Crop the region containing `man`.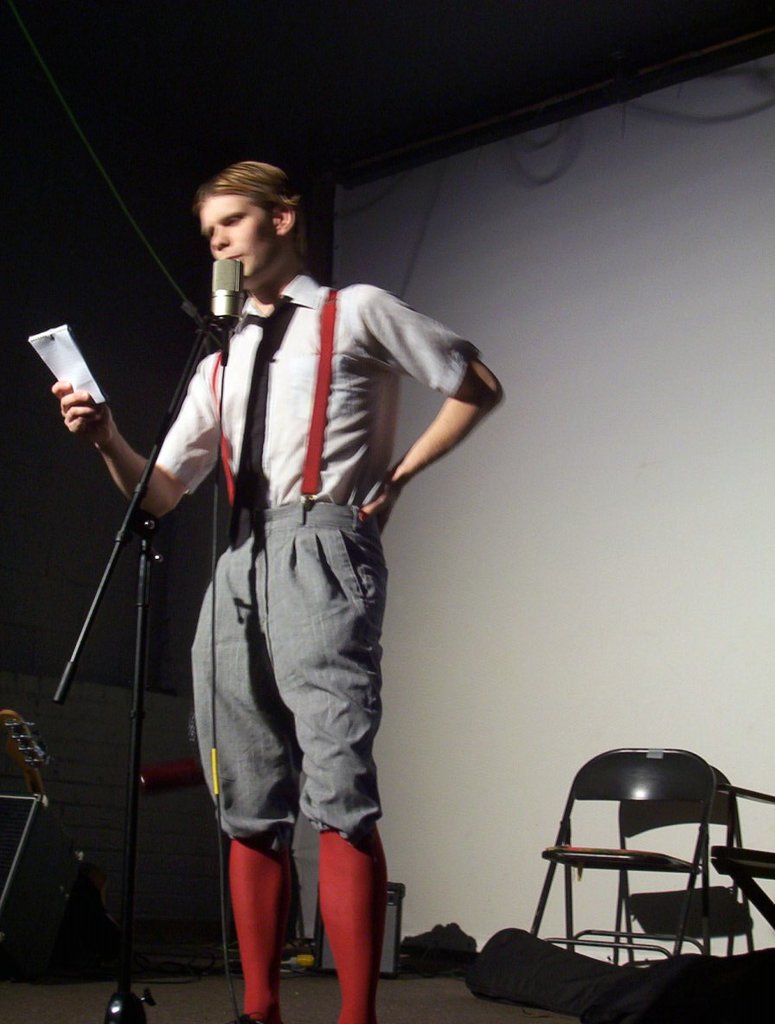
Crop region: locate(138, 171, 466, 1001).
